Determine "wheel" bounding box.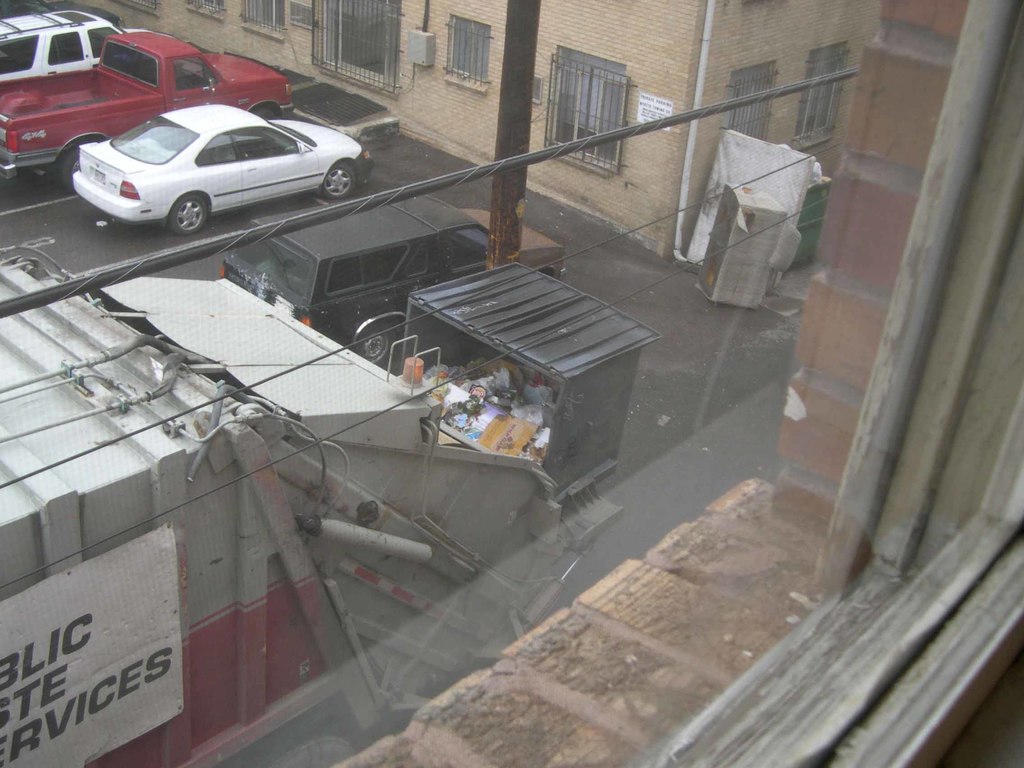
Determined: {"left": 58, "top": 137, "right": 76, "bottom": 187}.
